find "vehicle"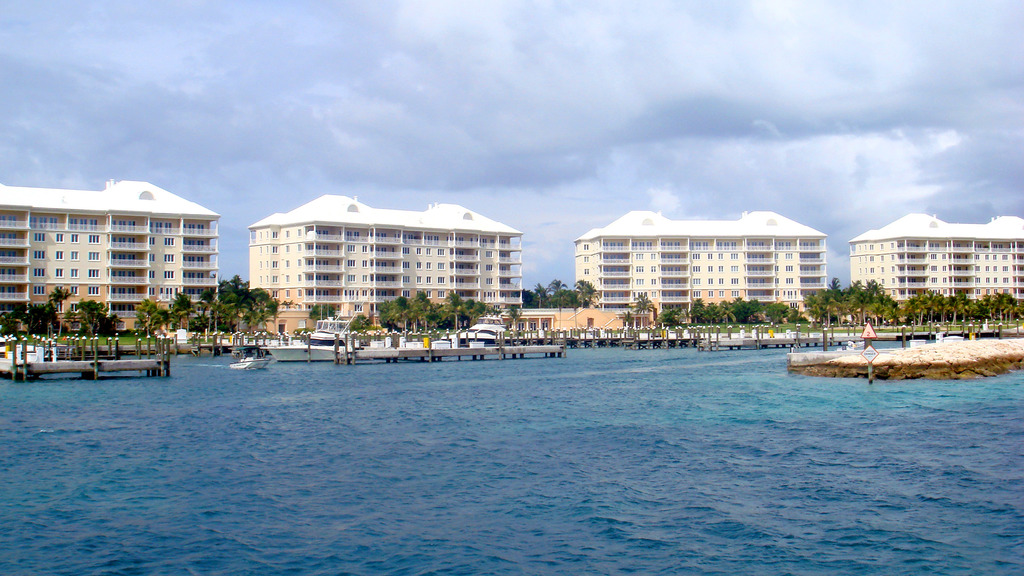
(221,343,273,369)
